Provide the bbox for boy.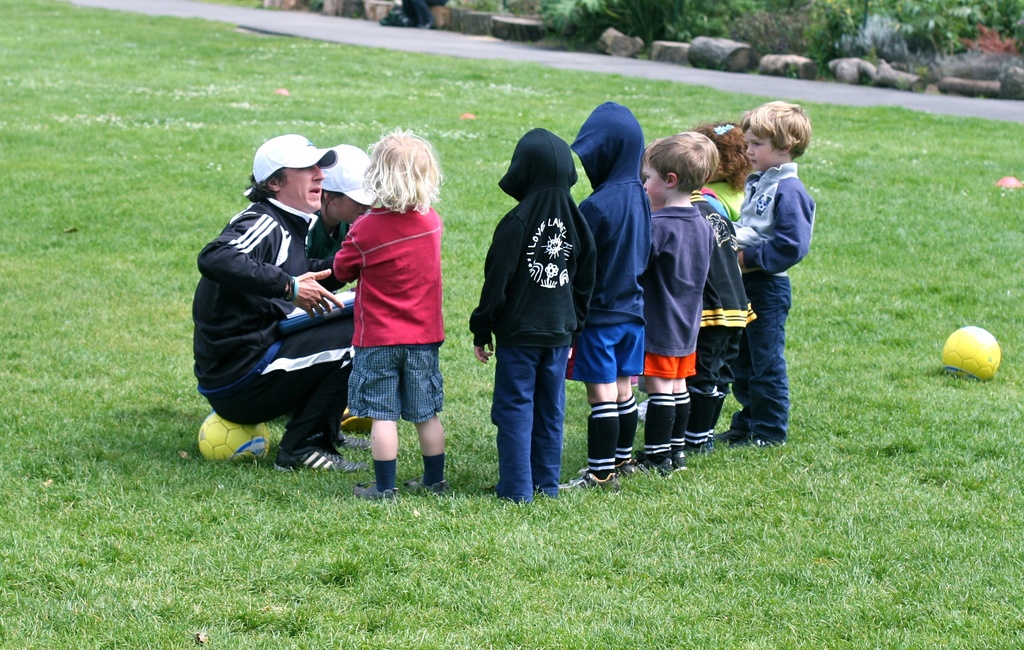
{"x1": 464, "y1": 120, "x2": 598, "y2": 503}.
